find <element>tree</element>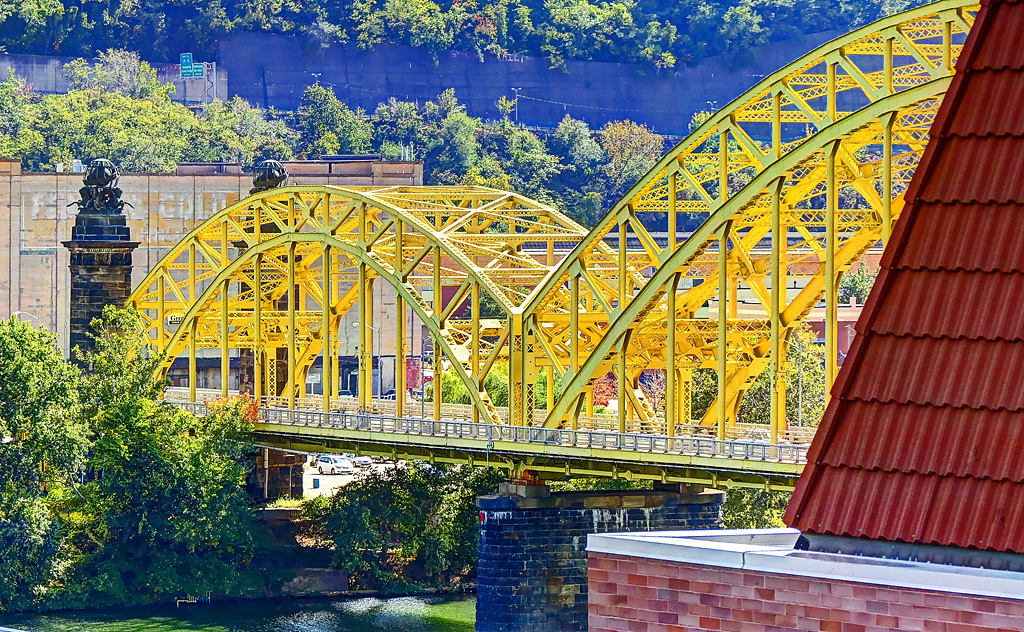
{"left": 547, "top": 108, "right": 610, "bottom": 232}
